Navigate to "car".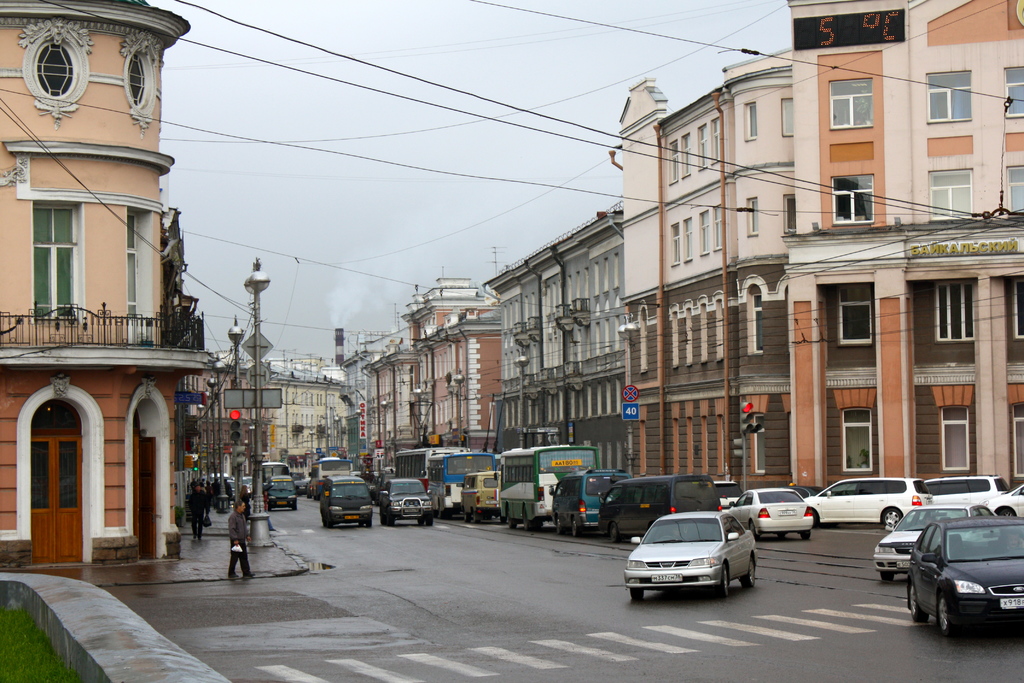
Navigation target: crop(373, 474, 435, 524).
